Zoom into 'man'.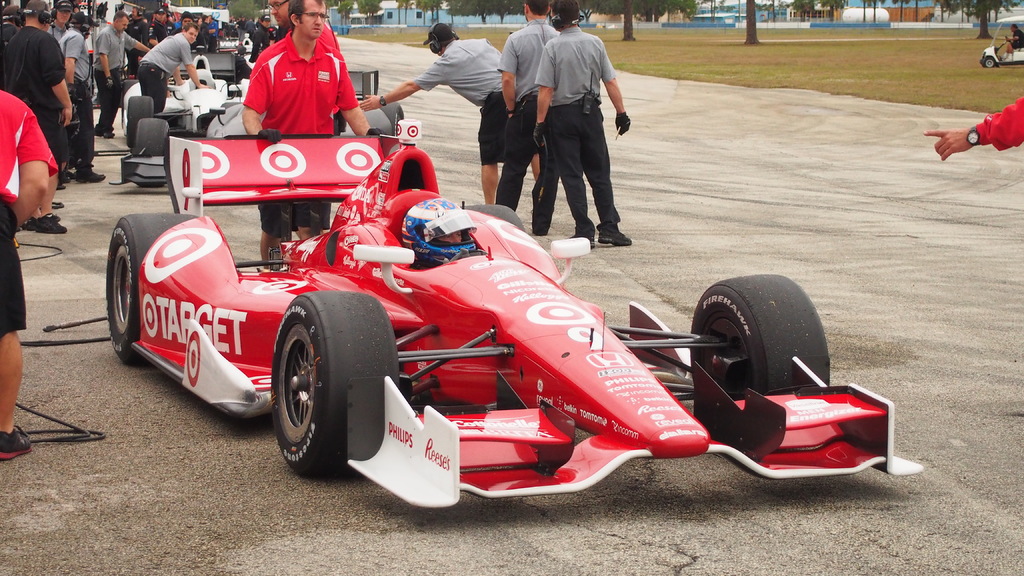
Zoom target: left=54, top=15, right=109, bottom=189.
